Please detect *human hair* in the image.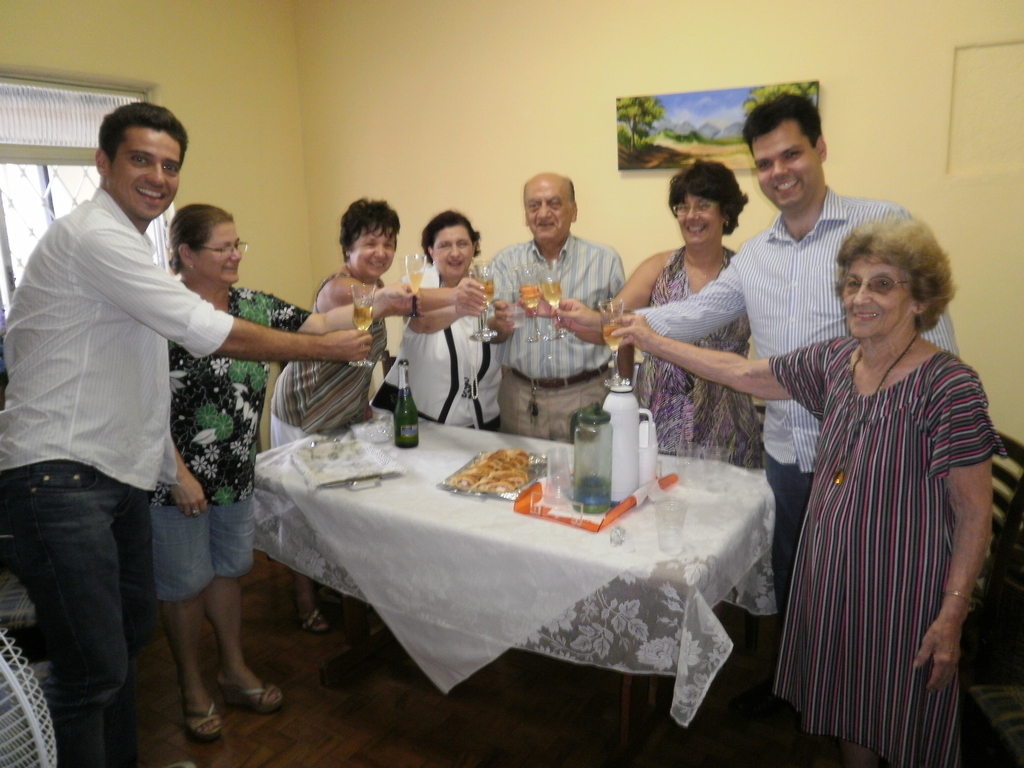
(left=831, top=212, right=955, bottom=329).
